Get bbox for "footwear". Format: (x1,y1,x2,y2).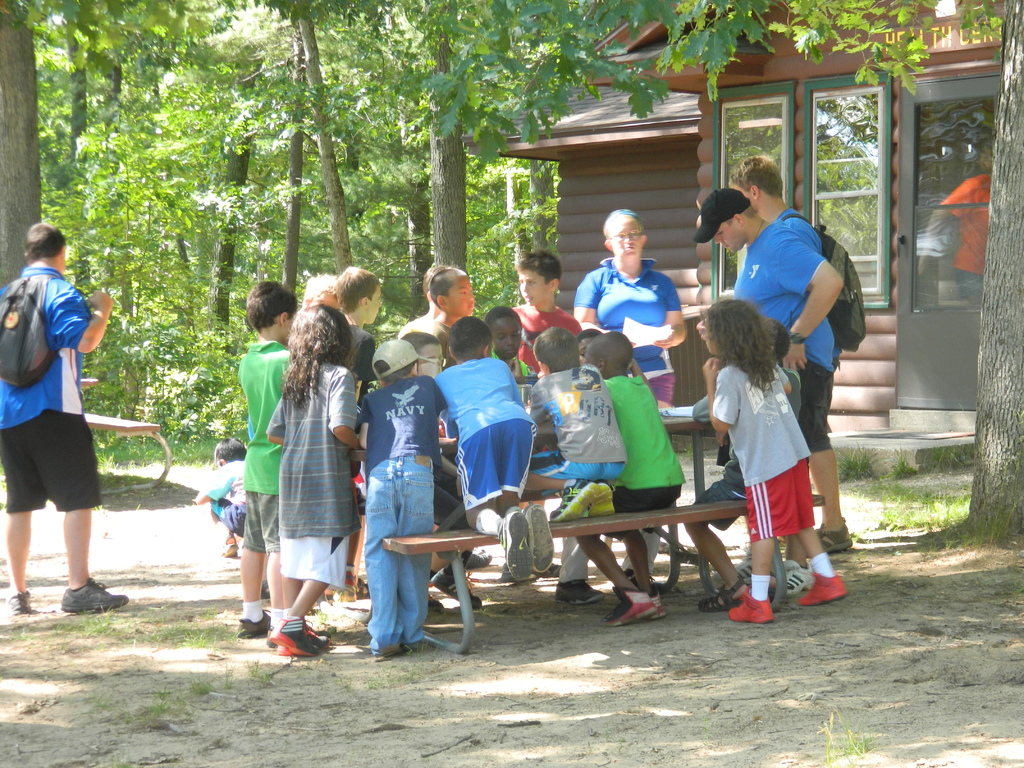
(630,568,660,597).
